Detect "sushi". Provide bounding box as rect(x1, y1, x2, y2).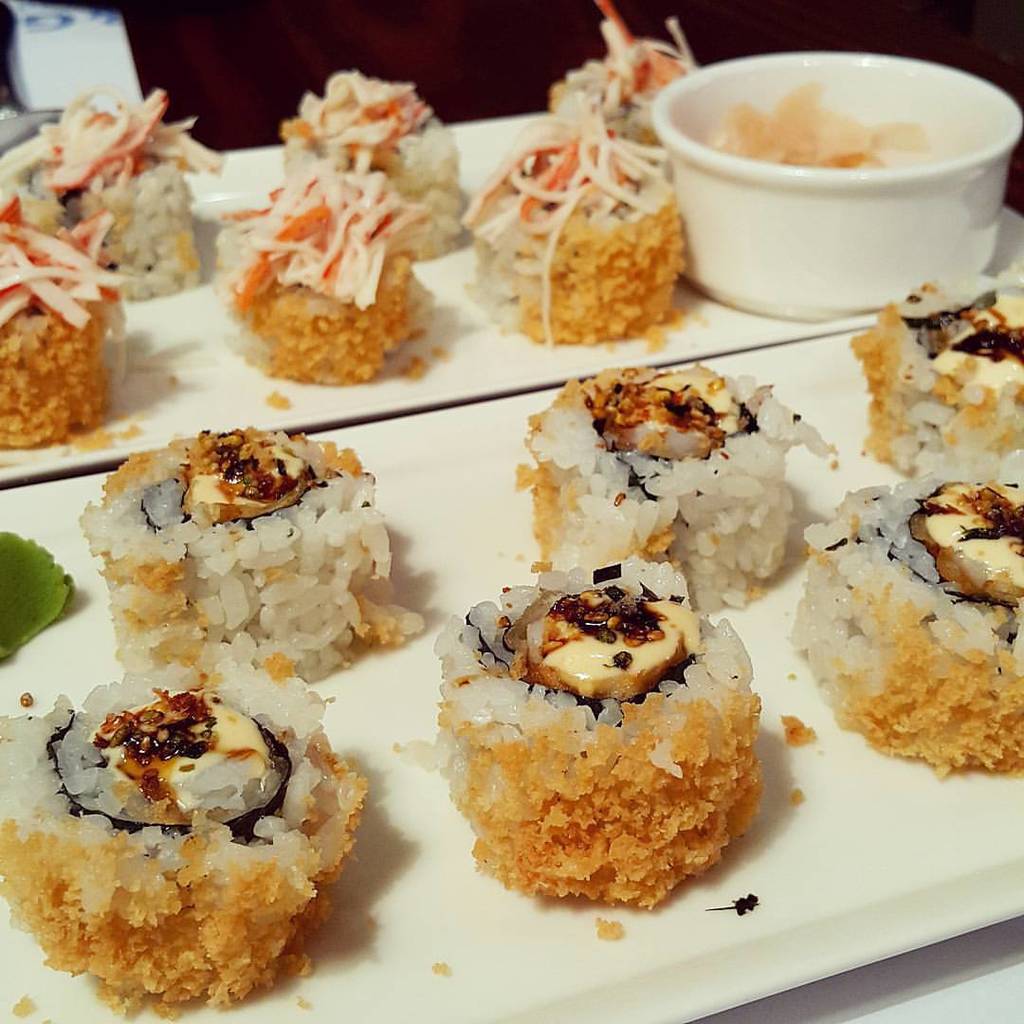
rect(470, 121, 685, 322).
